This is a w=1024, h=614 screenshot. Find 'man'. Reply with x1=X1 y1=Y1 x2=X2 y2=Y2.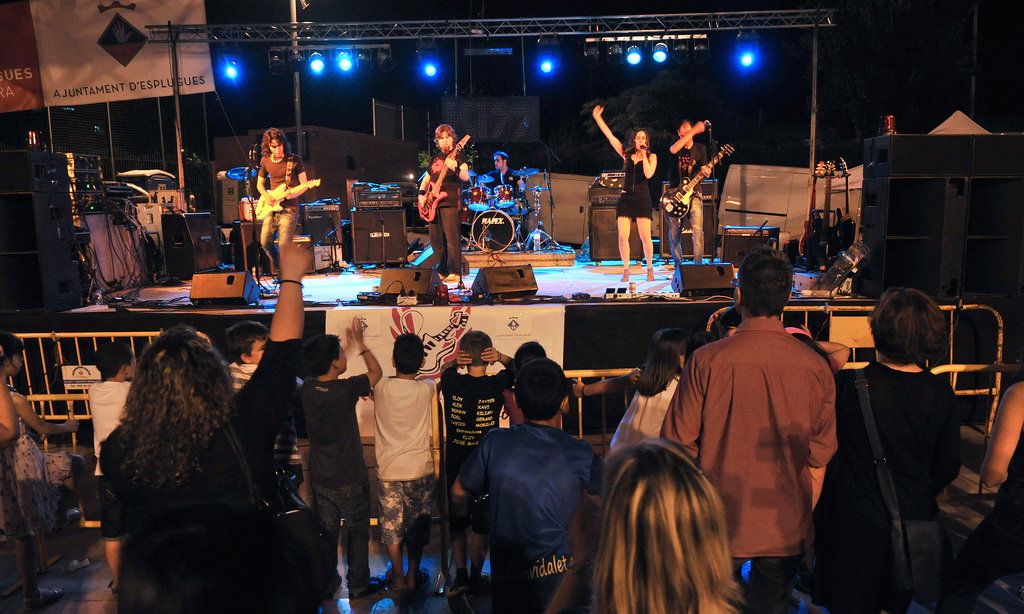
x1=976 y1=376 x2=1023 y2=613.
